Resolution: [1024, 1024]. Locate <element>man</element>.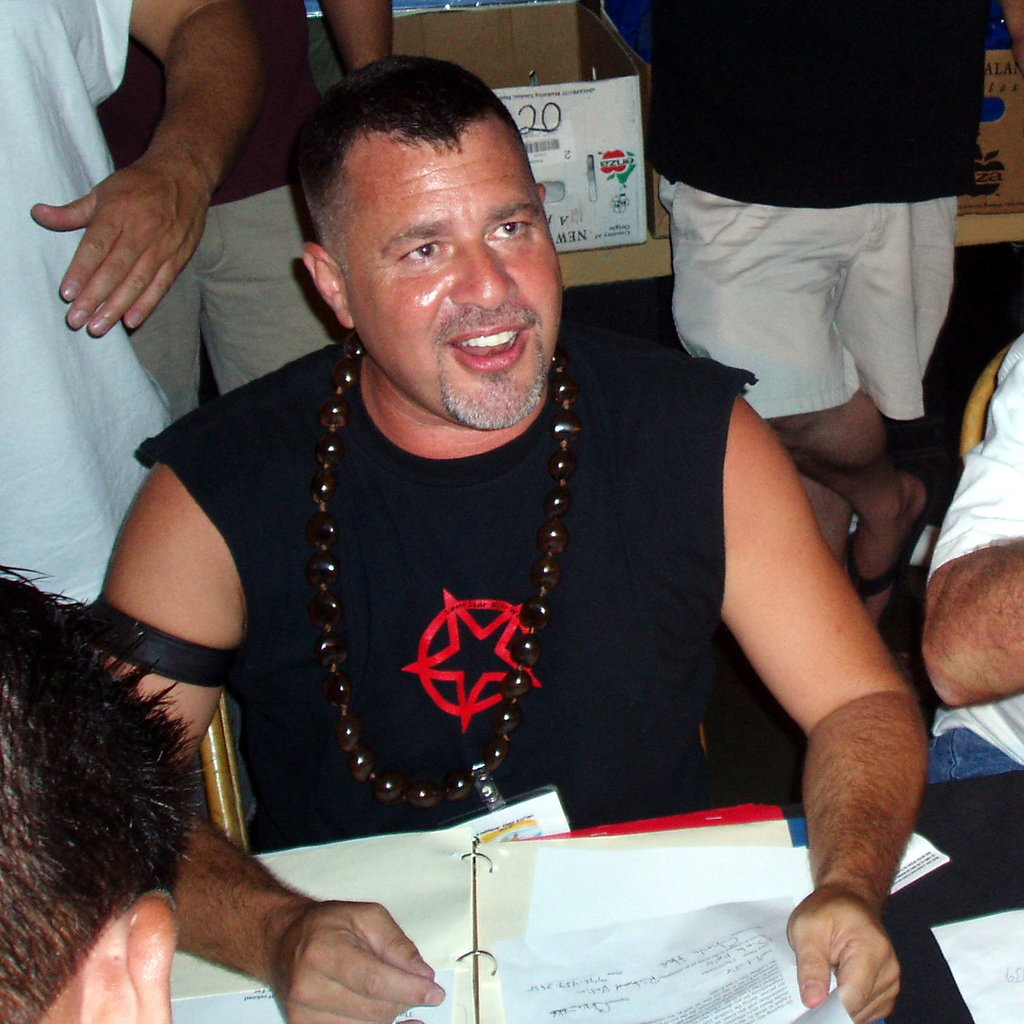
box(0, 0, 261, 608).
